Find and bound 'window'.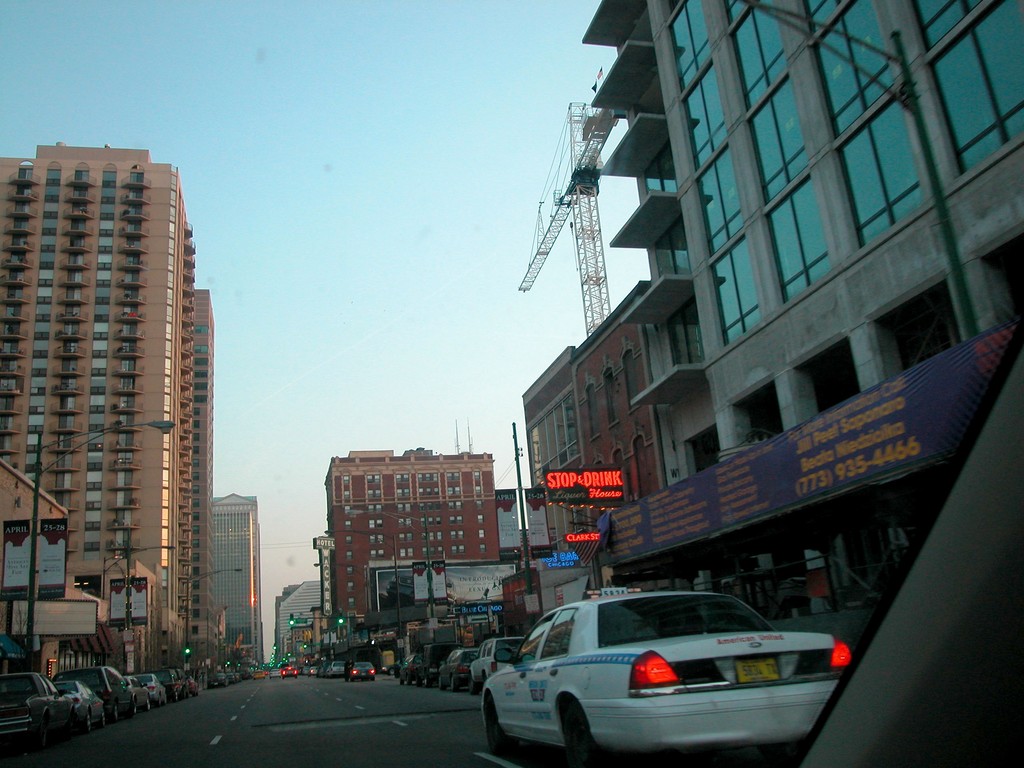
Bound: detection(524, 380, 580, 488).
